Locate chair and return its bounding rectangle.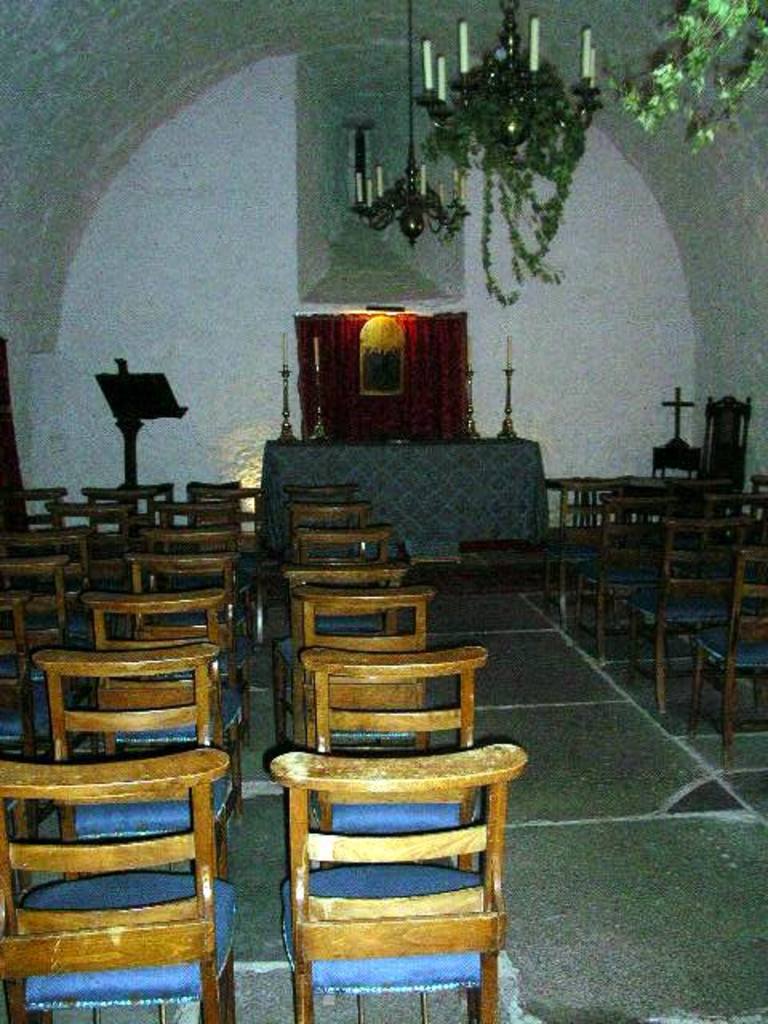
293,640,485,875.
